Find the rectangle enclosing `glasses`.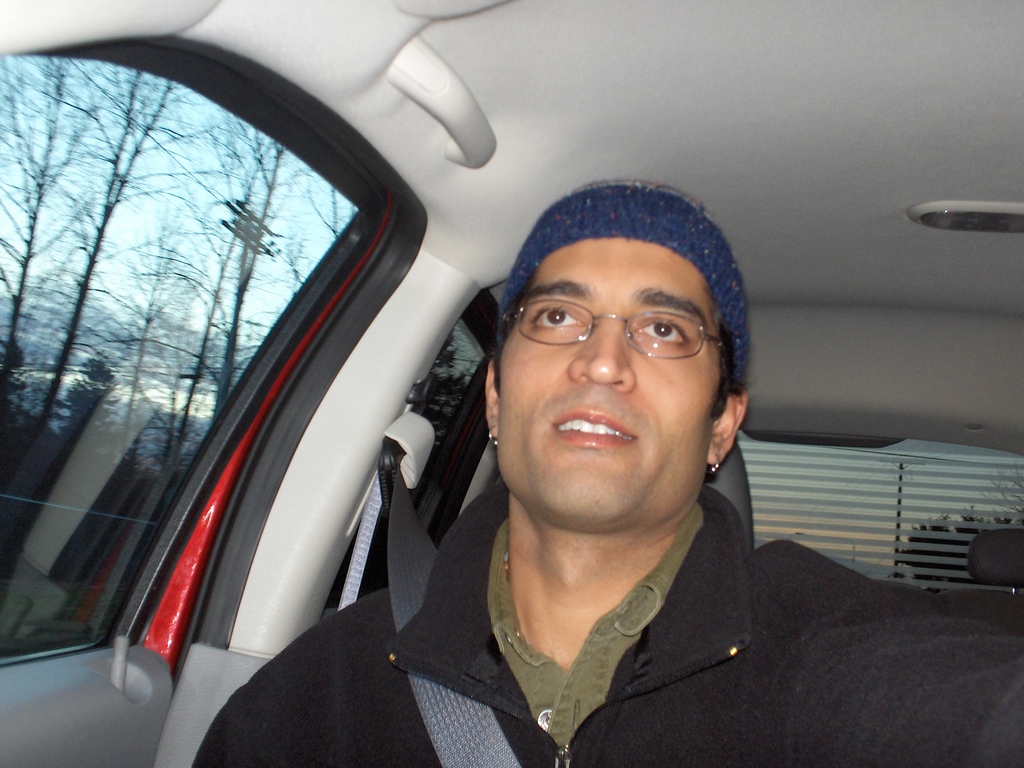
region(494, 292, 732, 364).
